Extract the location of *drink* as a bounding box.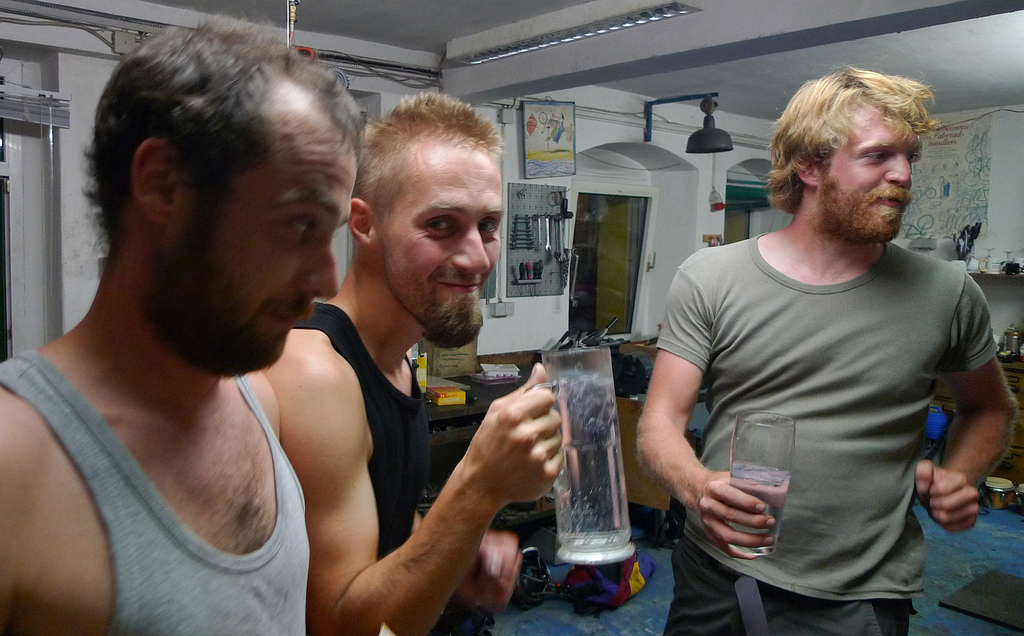
left=731, top=464, right=791, bottom=545.
